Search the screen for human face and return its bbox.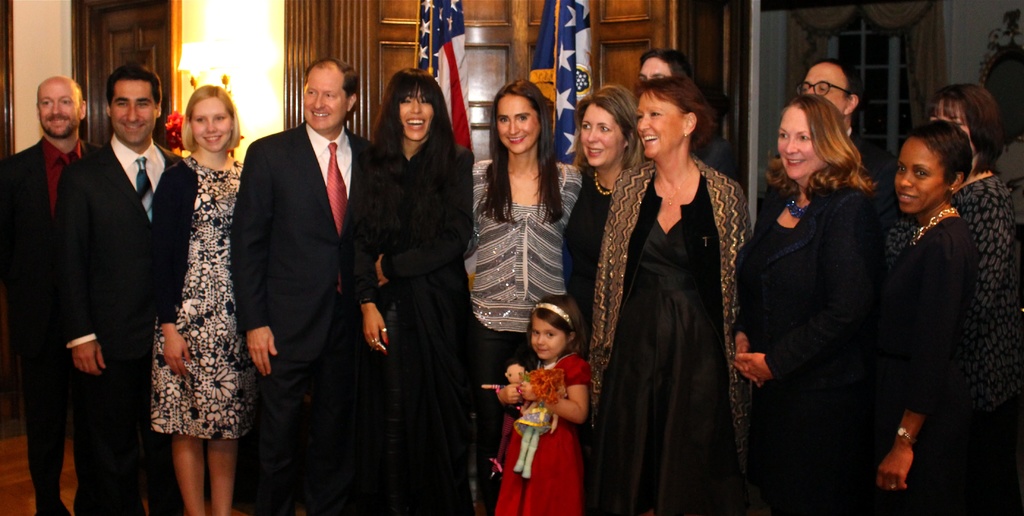
Found: 301:63:347:133.
